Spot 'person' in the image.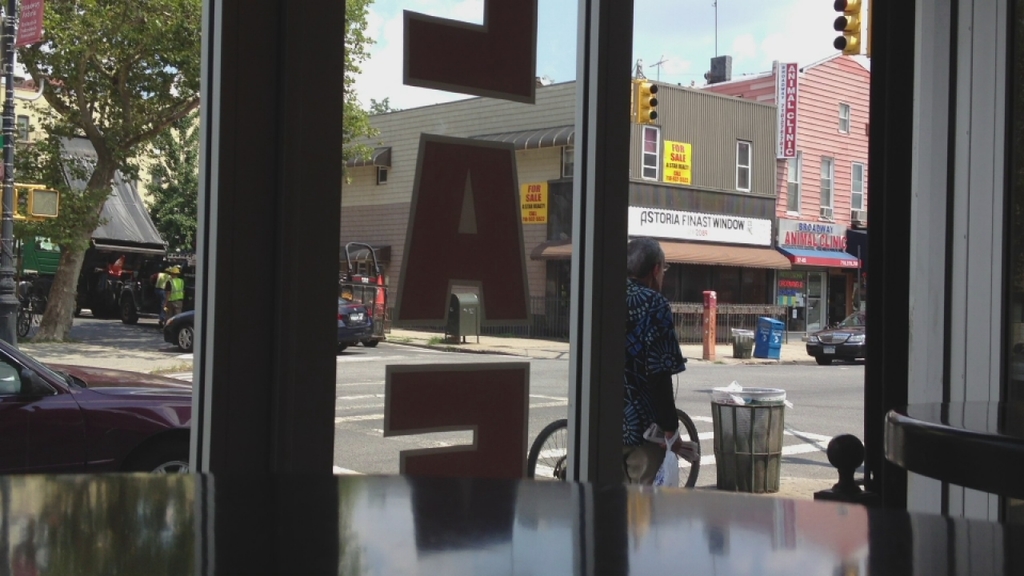
'person' found at 164 262 186 325.
